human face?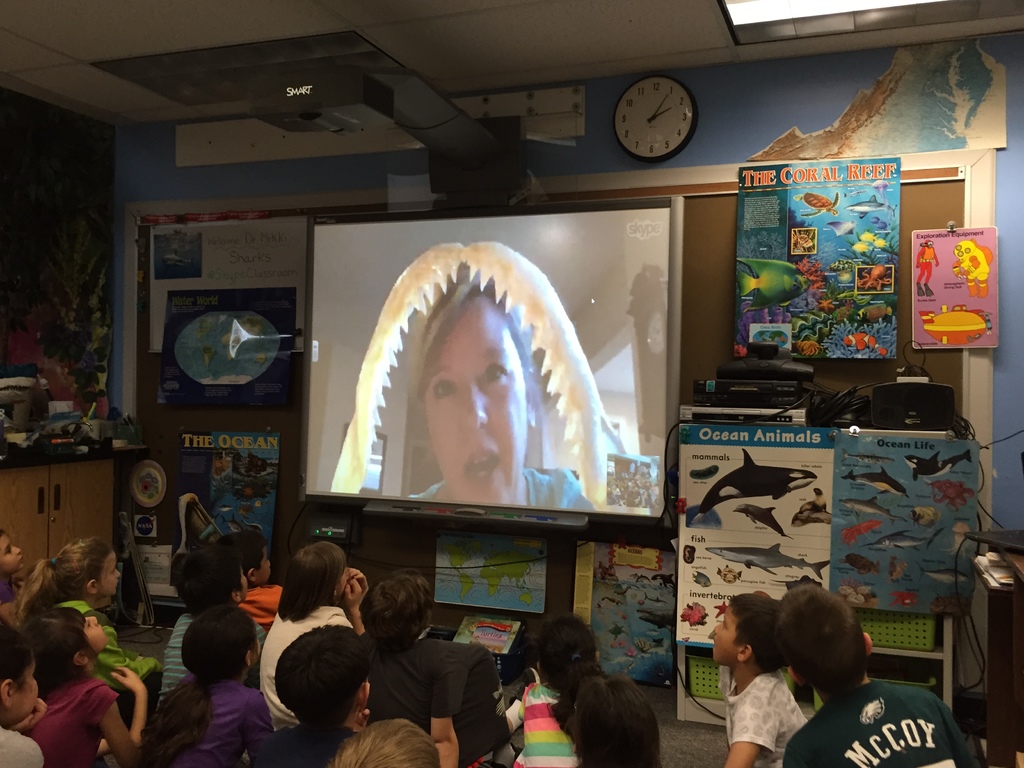
335/560/351/598
